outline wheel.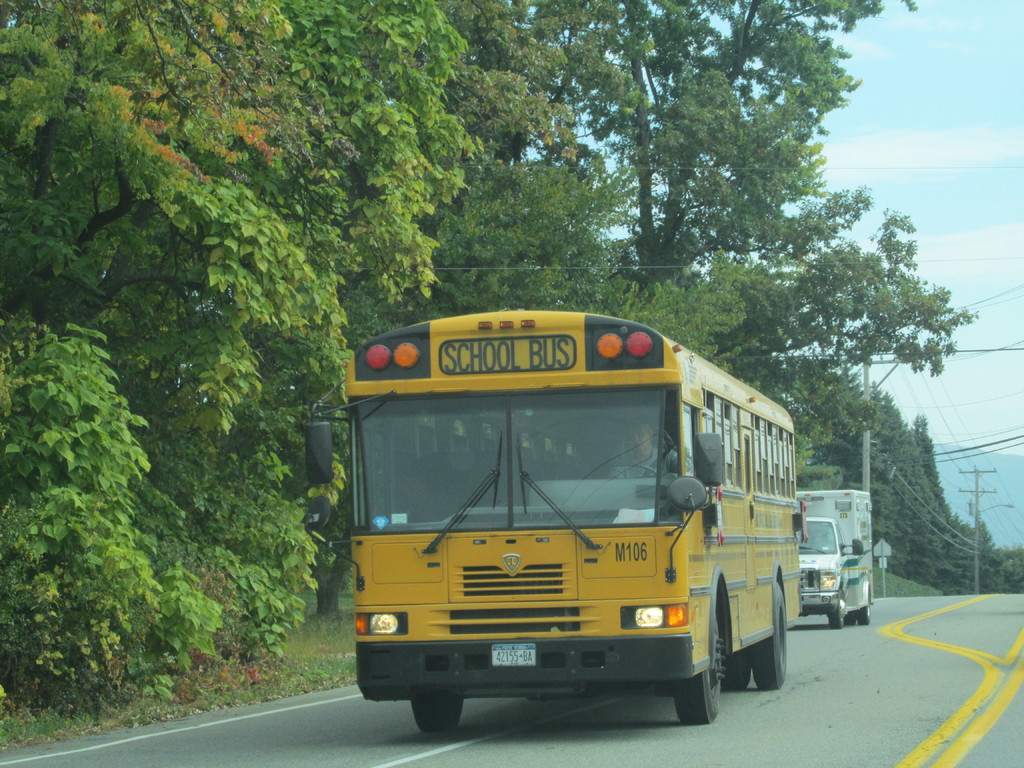
Outline: rect(724, 631, 751, 692).
